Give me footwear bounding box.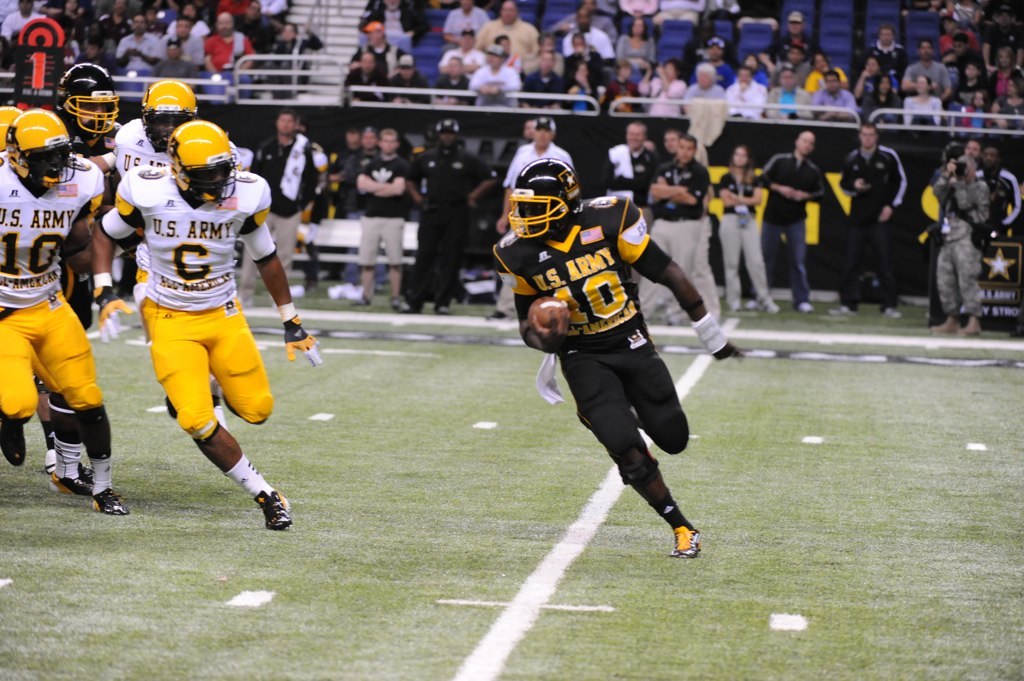
{"x1": 729, "y1": 303, "x2": 743, "y2": 313}.
